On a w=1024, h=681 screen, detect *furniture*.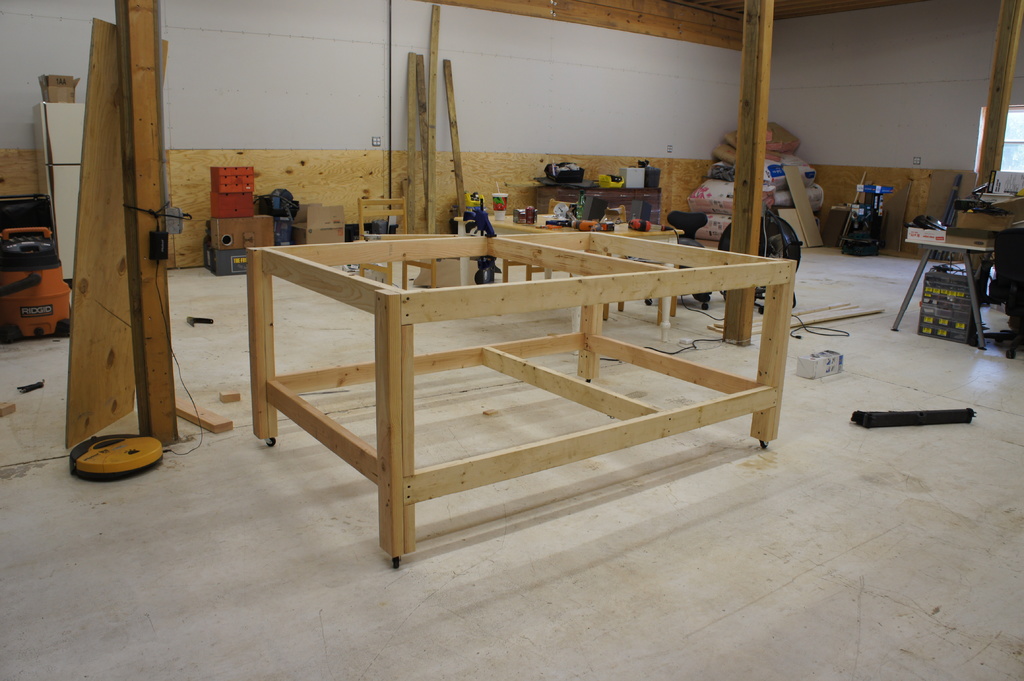
pyautogui.locateOnScreen(536, 184, 659, 225).
